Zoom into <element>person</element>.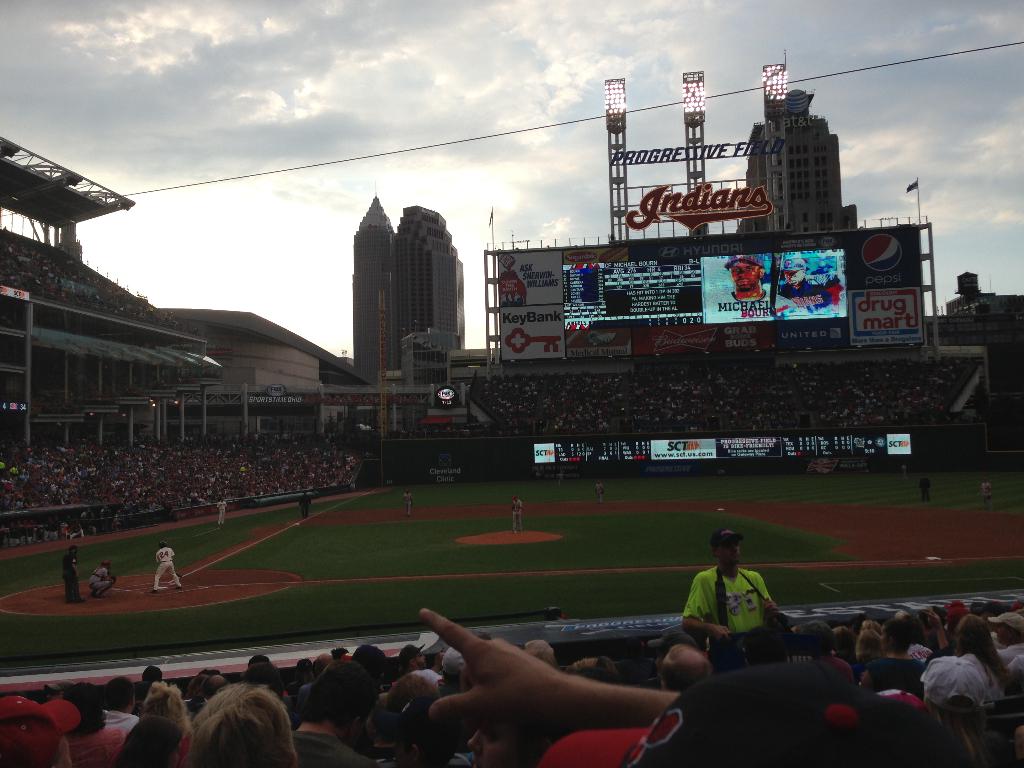
Zoom target: (150,541,184,592).
